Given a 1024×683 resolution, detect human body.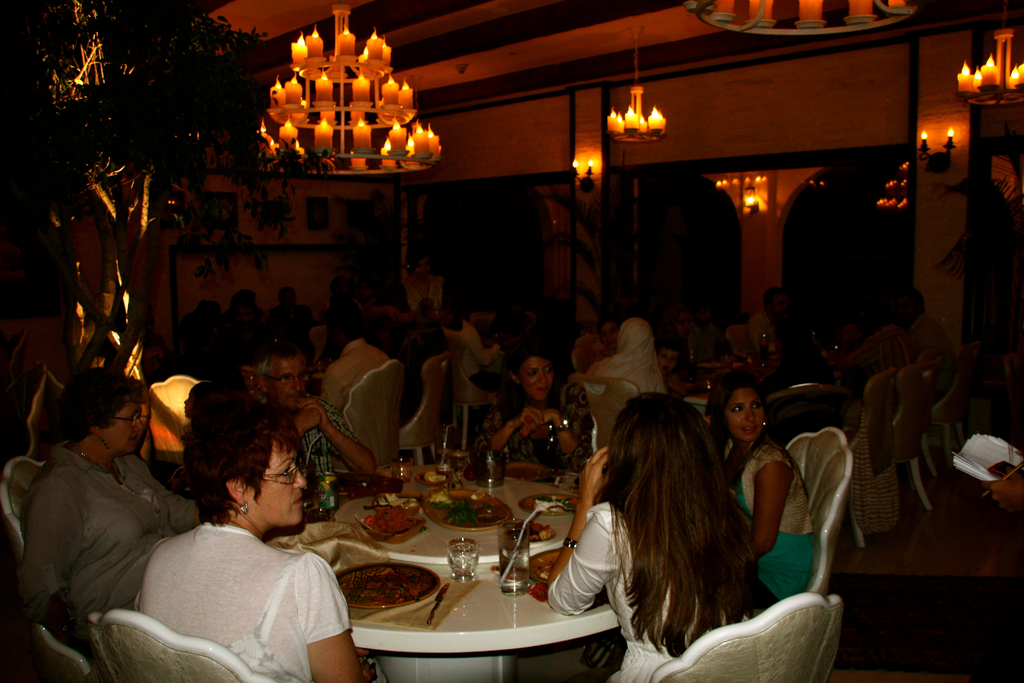
[x1=706, y1=420, x2=821, y2=606].
